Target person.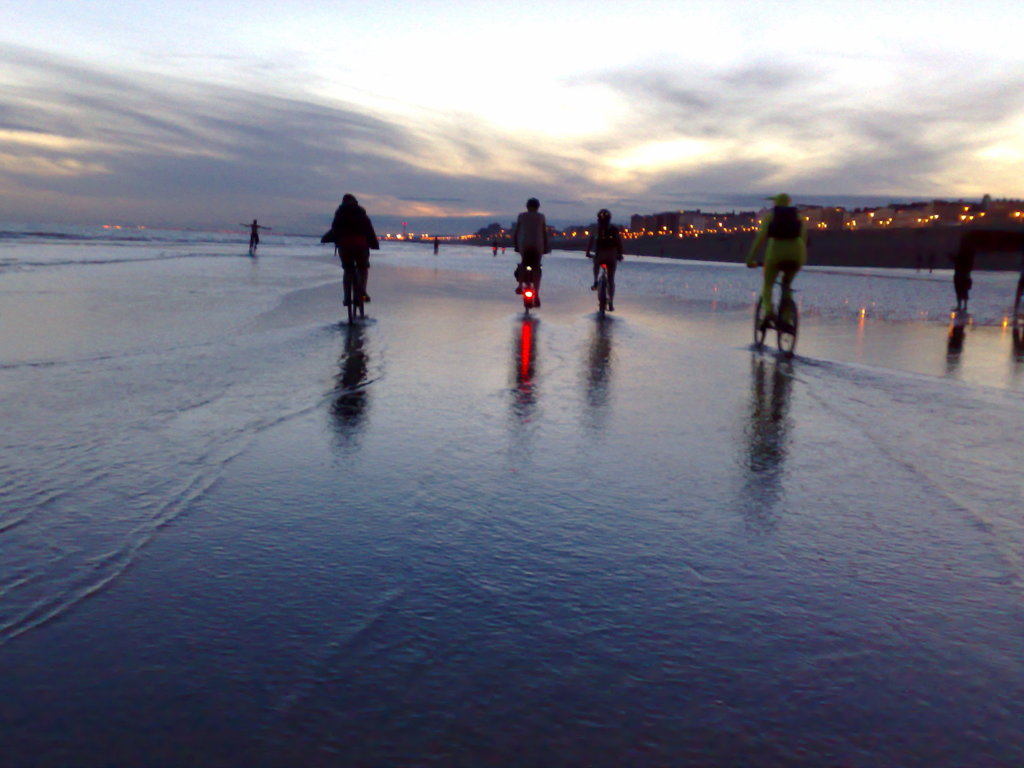
Target region: select_region(511, 195, 560, 280).
